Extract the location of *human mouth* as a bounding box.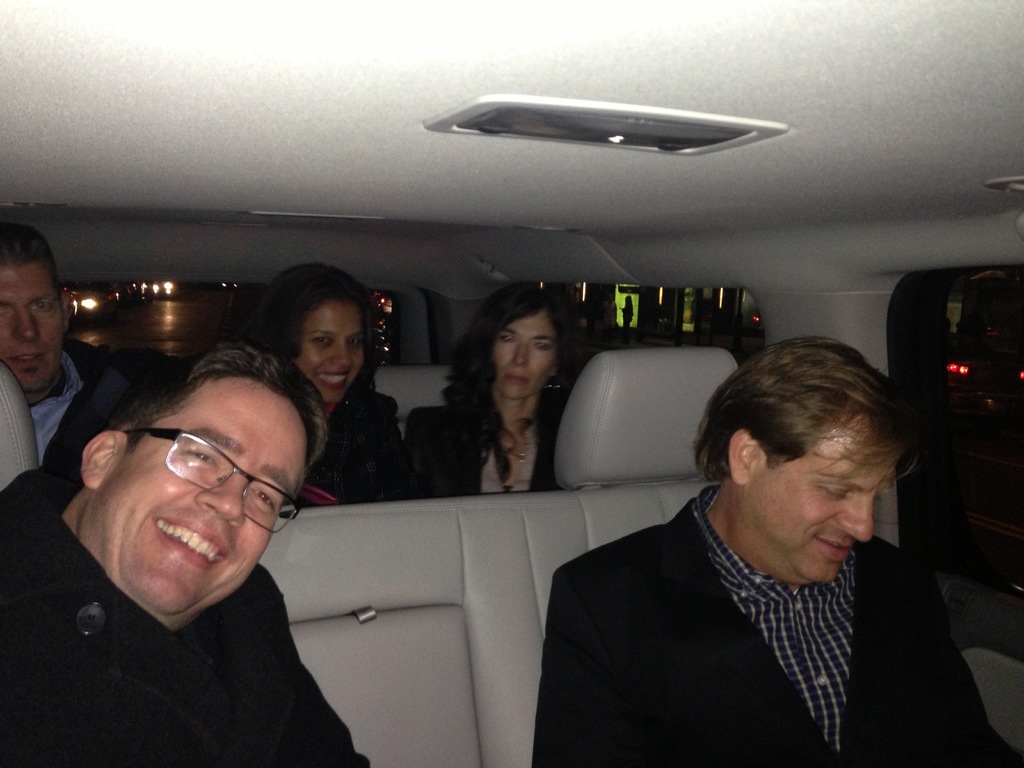
{"left": 10, "top": 348, "right": 51, "bottom": 368}.
